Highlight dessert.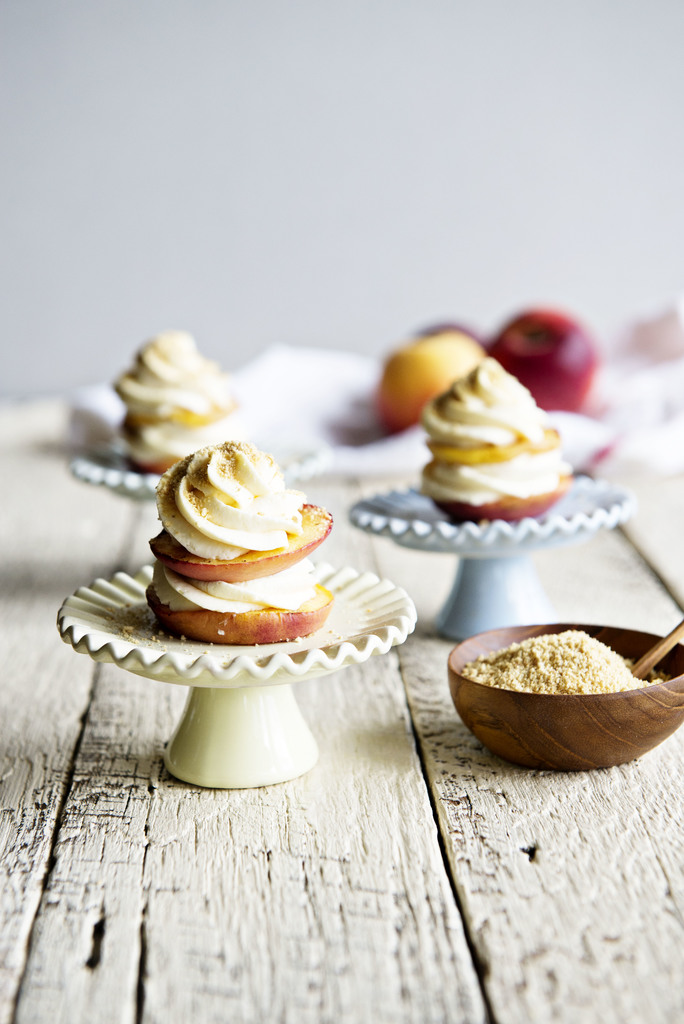
Highlighted region: 111:323:256:470.
